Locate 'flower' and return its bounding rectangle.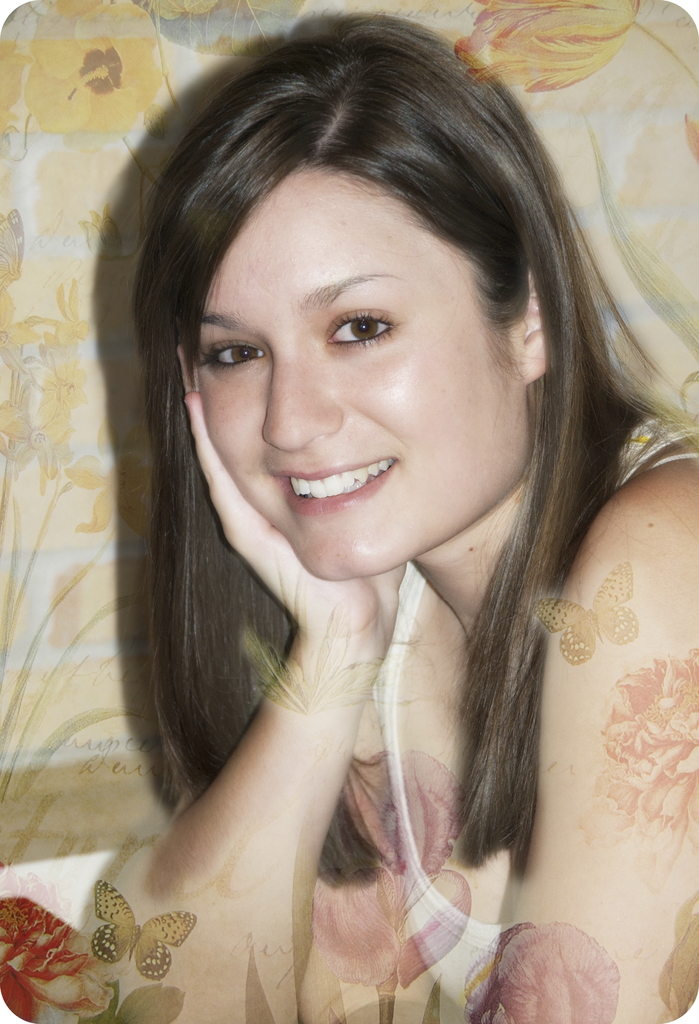
bbox(3, 903, 84, 1009).
